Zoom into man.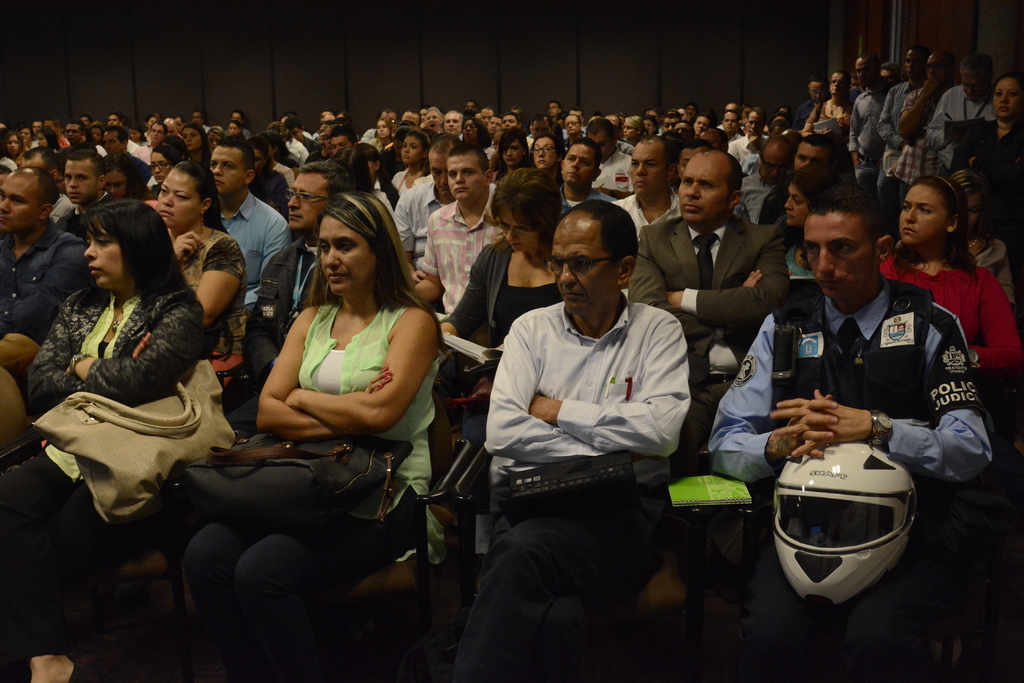
Zoom target: bbox(0, 168, 92, 465).
